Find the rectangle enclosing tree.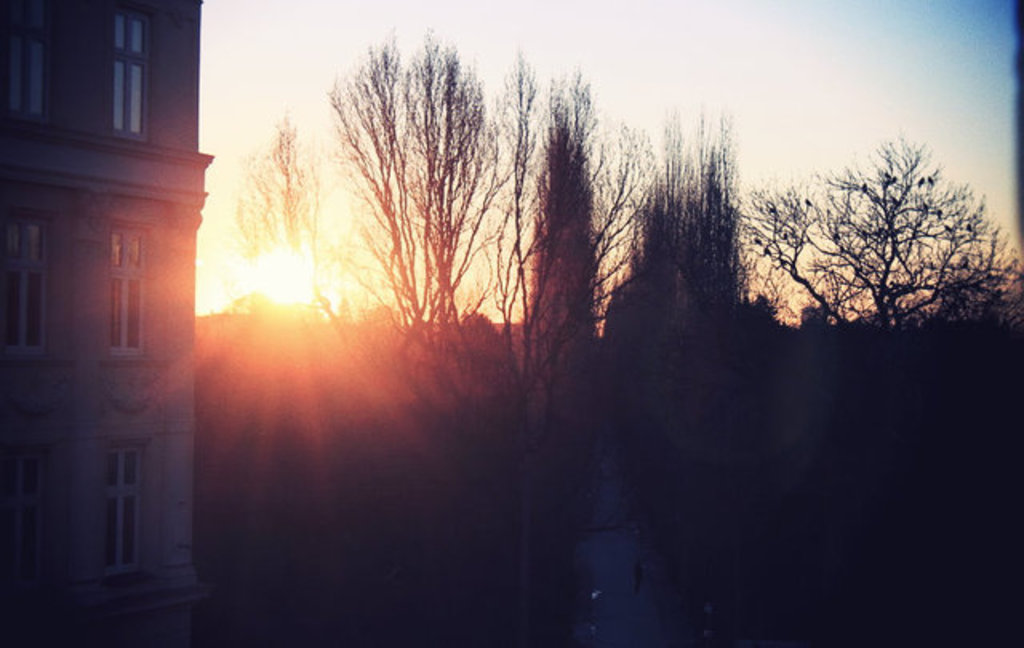
x1=234, y1=98, x2=318, y2=317.
